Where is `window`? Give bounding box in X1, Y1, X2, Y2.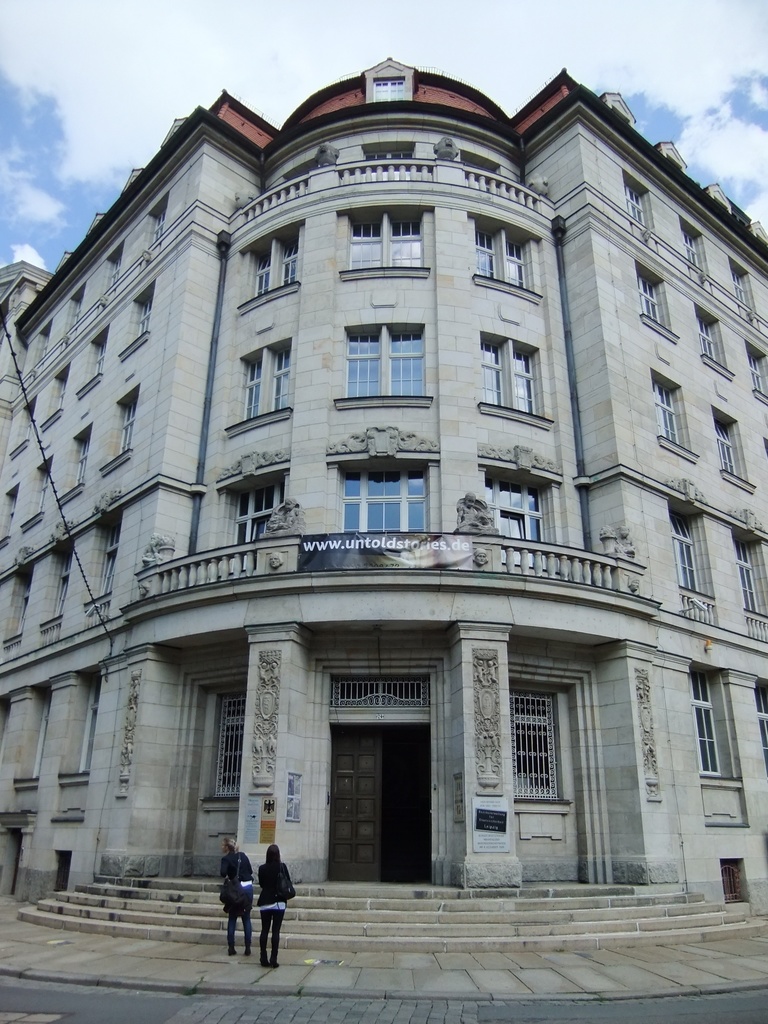
365, 141, 417, 175.
